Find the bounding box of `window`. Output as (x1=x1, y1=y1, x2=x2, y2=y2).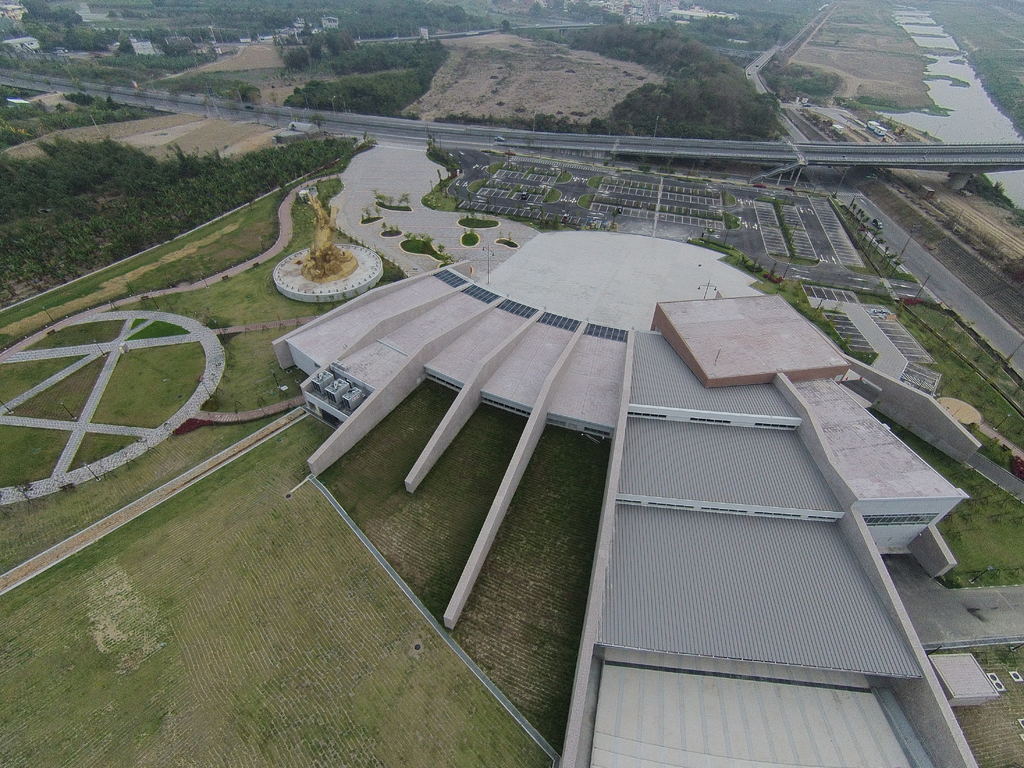
(x1=586, y1=426, x2=609, y2=436).
